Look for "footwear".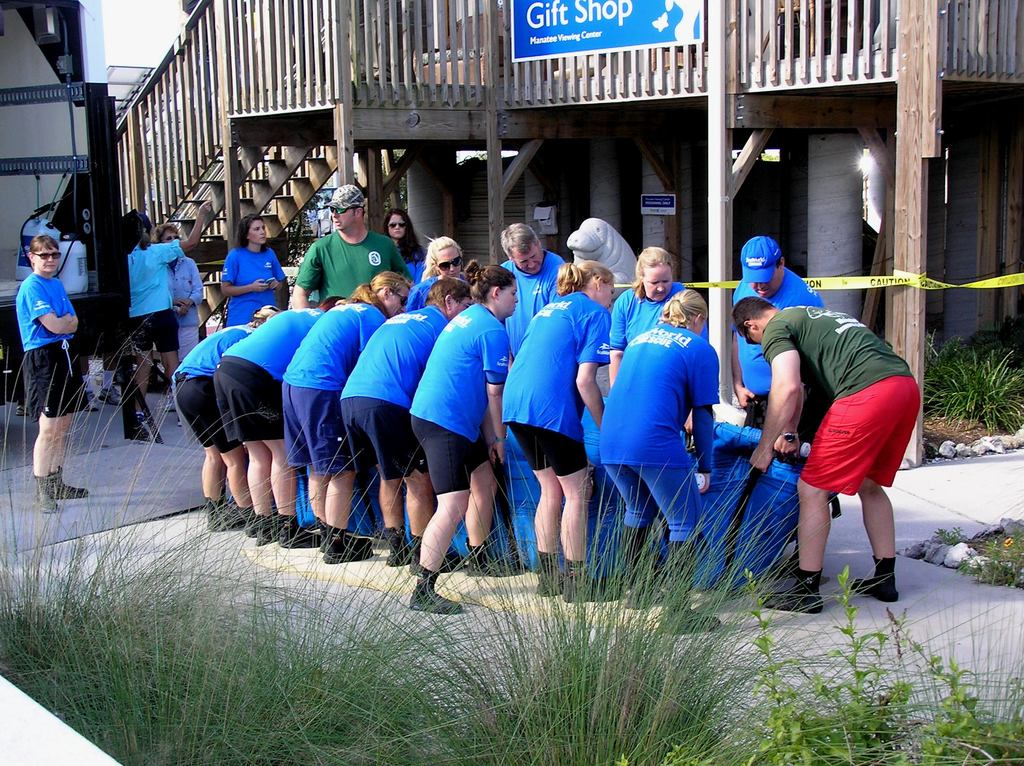
Found: detection(465, 561, 520, 579).
